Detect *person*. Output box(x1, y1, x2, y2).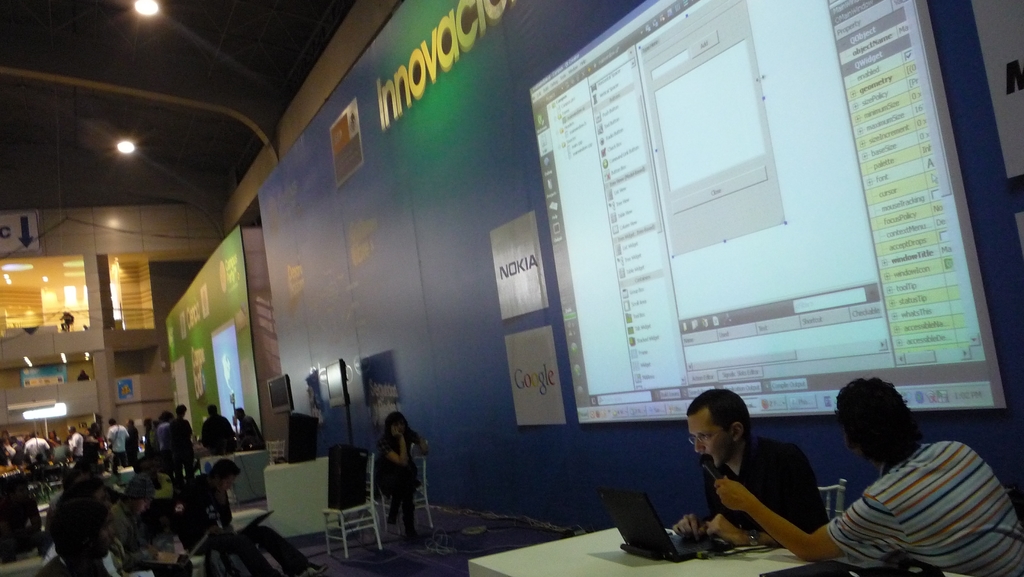
box(714, 366, 1023, 576).
